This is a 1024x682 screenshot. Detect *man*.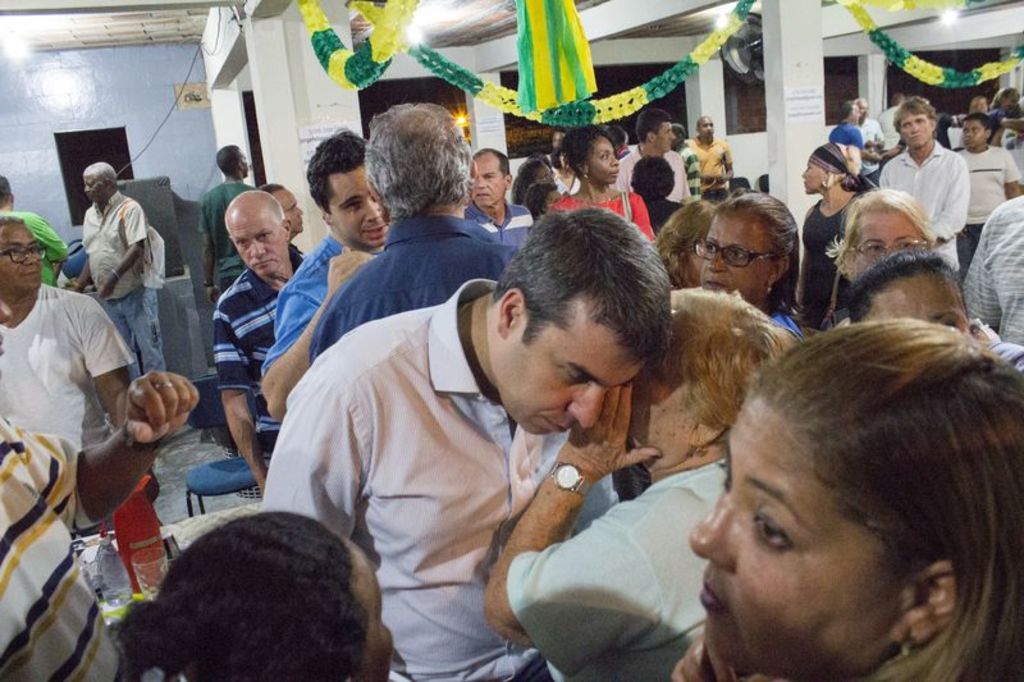
bbox=[248, 127, 396, 416].
